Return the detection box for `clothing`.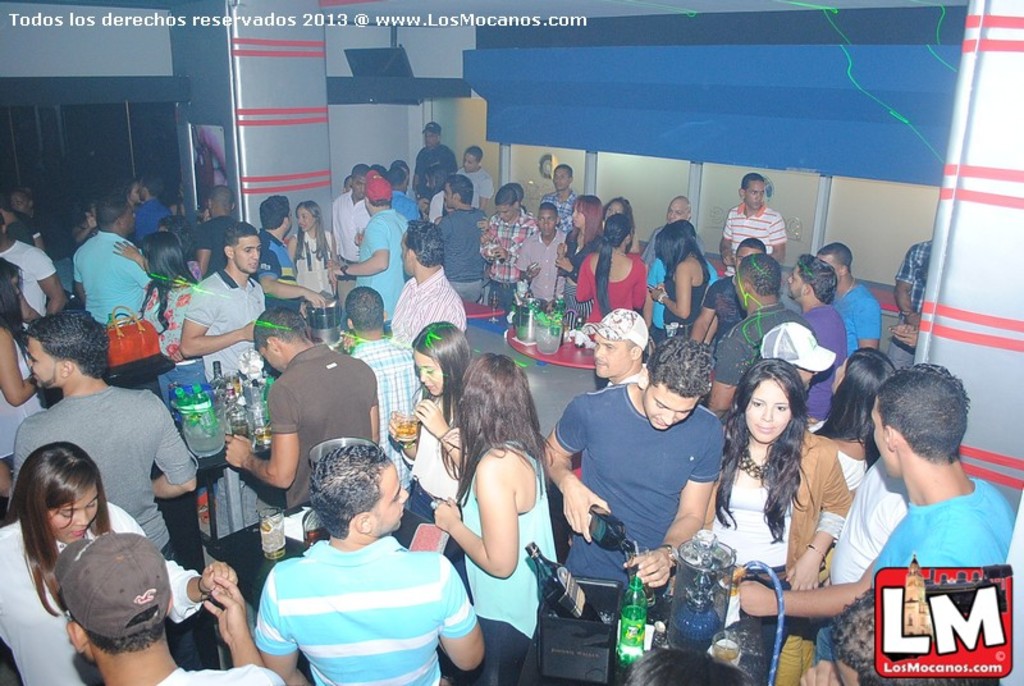
bbox=(557, 225, 603, 333).
